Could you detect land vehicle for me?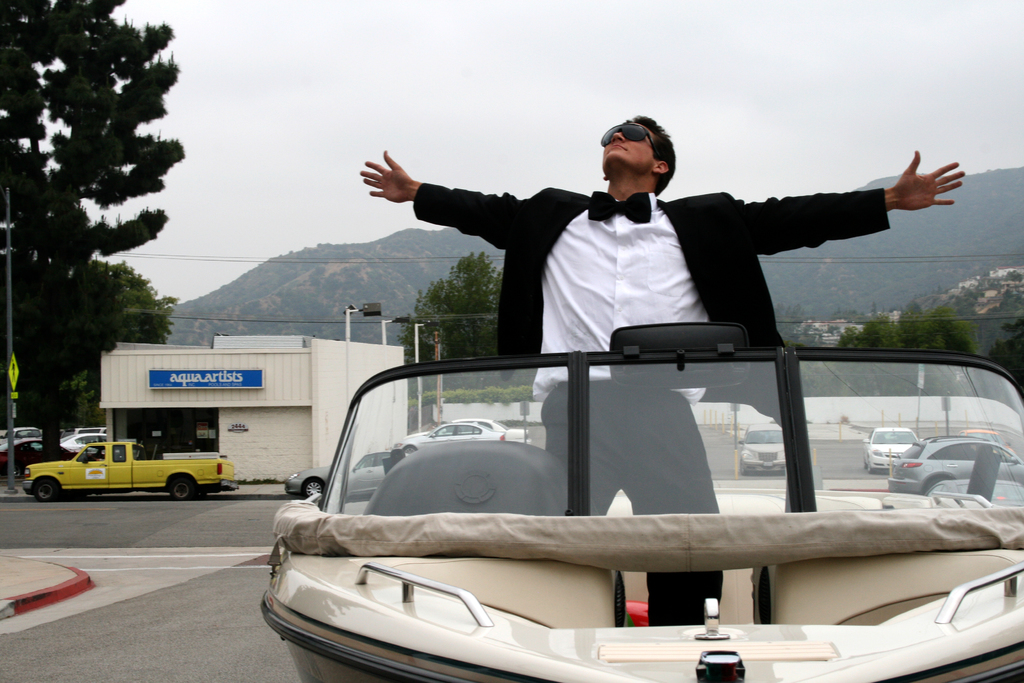
Detection result: [891,437,1021,495].
